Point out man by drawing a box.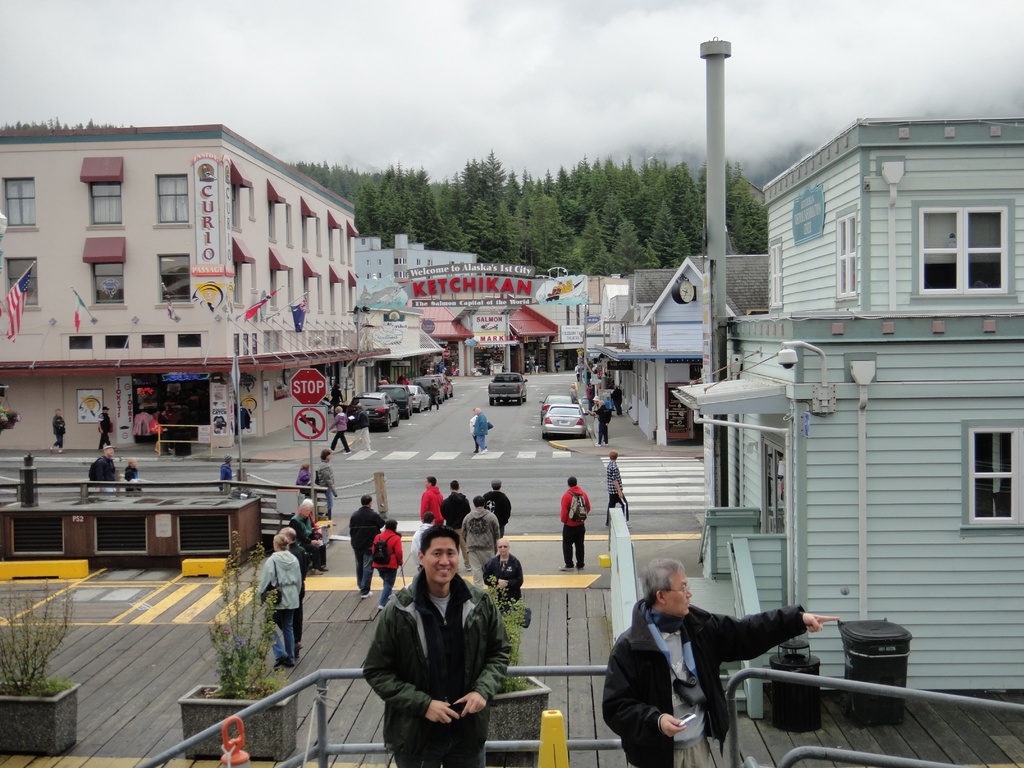
[353, 406, 372, 452].
